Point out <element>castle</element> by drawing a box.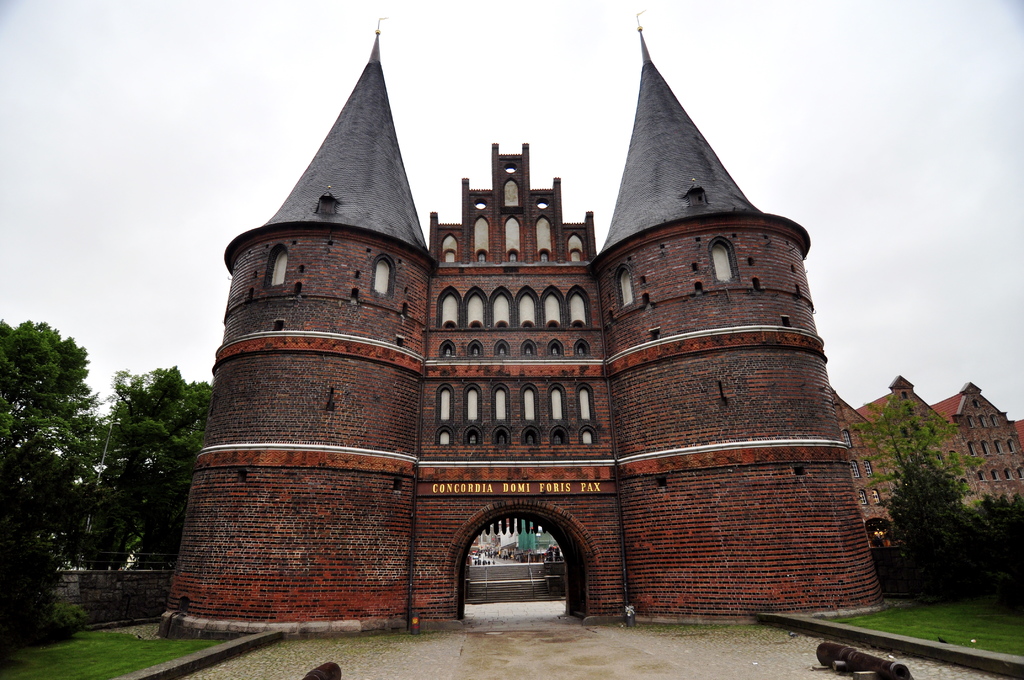
bbox=[180, 77, 674, 620].
